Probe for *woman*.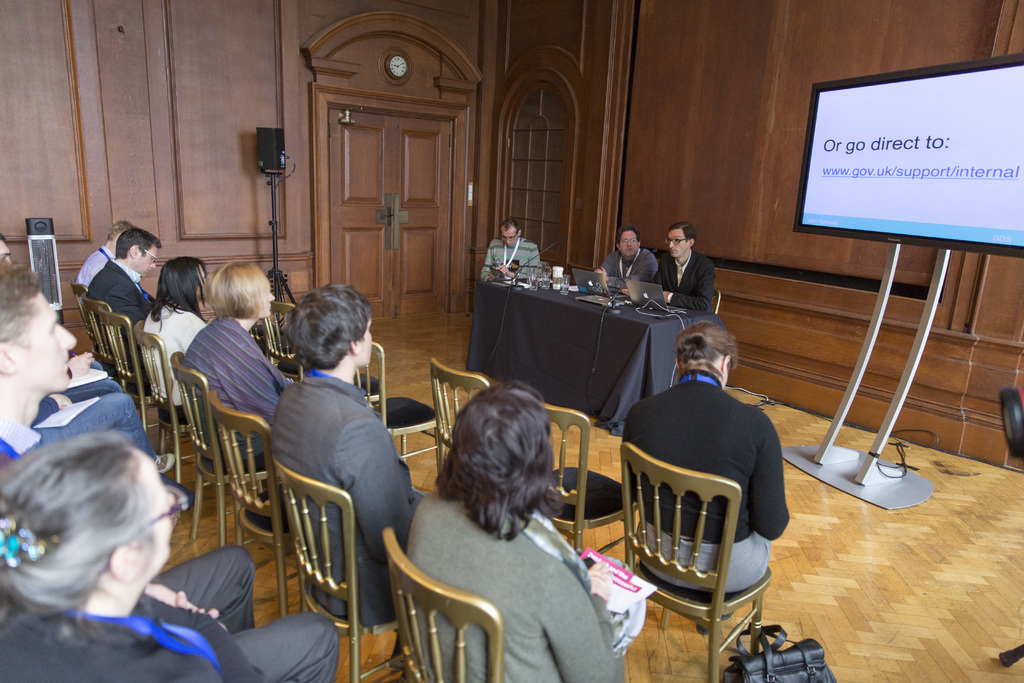
Probe result: {"x1": 396, "y1": 374, "x2": 639, "y2": 682}.
